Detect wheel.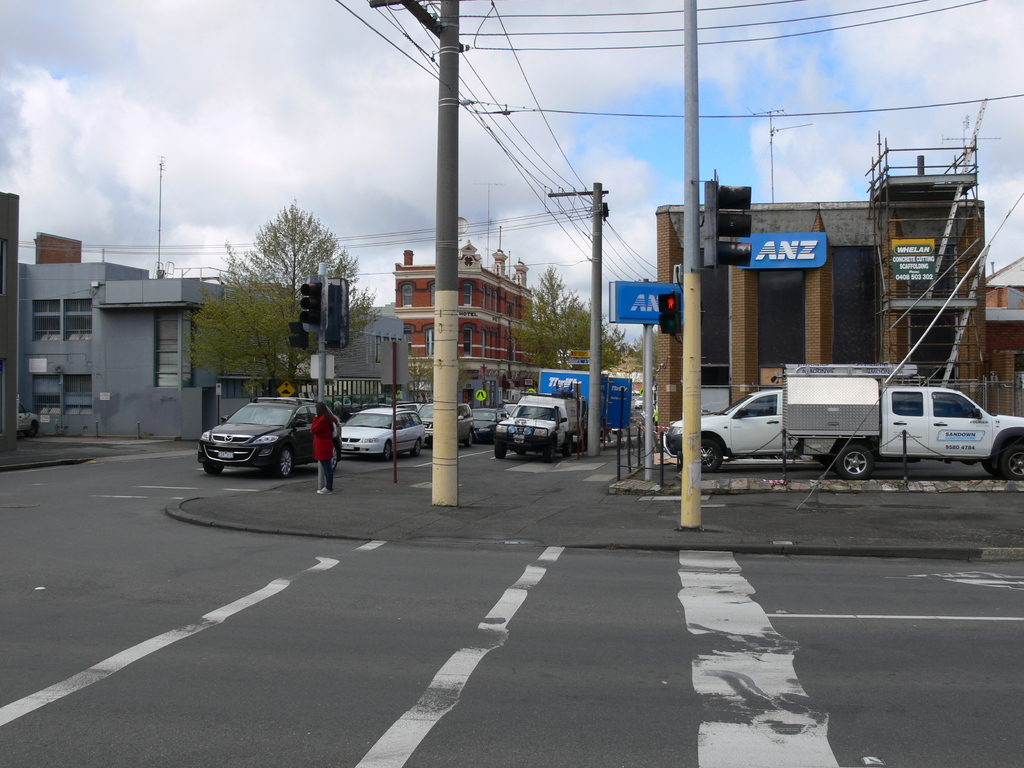
Detected at (201,461,223,476).
